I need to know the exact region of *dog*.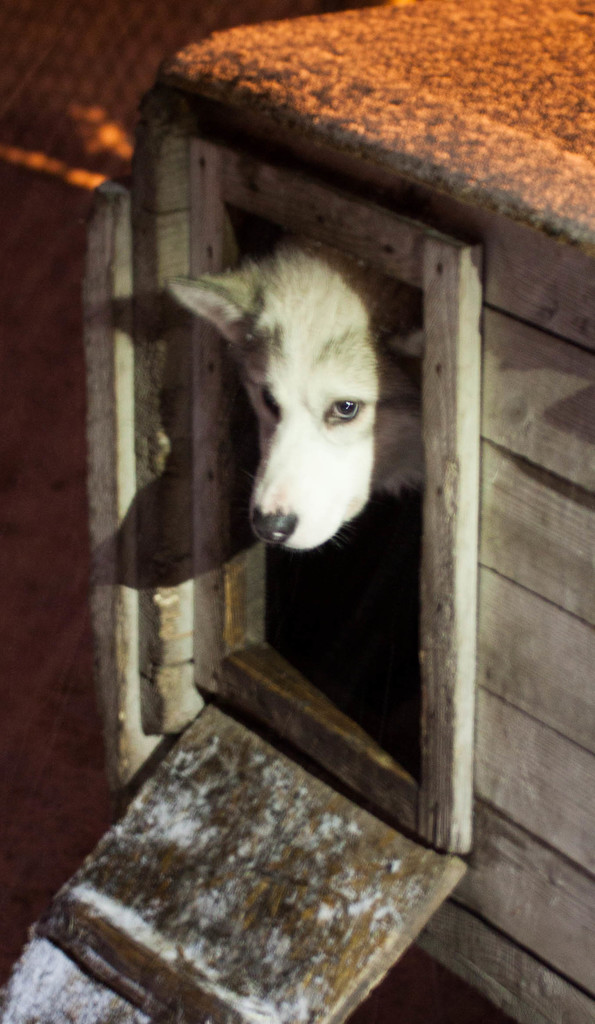
Region: select_region(164, 239, 428, 554).
